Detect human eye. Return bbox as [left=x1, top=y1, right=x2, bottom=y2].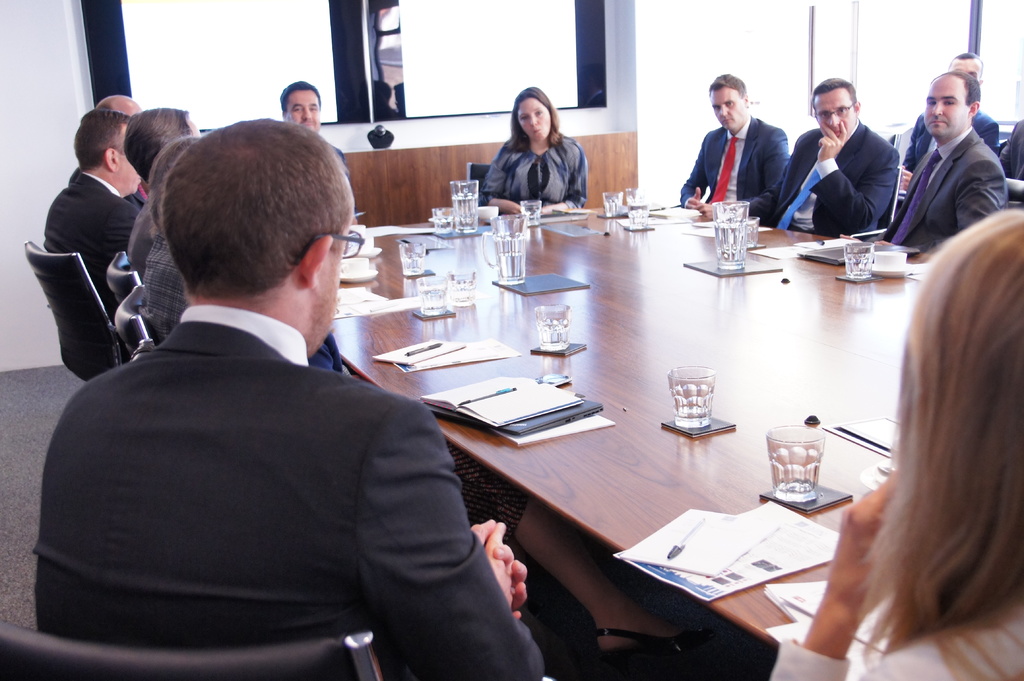
[left=943, top=98, right=956, bottom=108].
